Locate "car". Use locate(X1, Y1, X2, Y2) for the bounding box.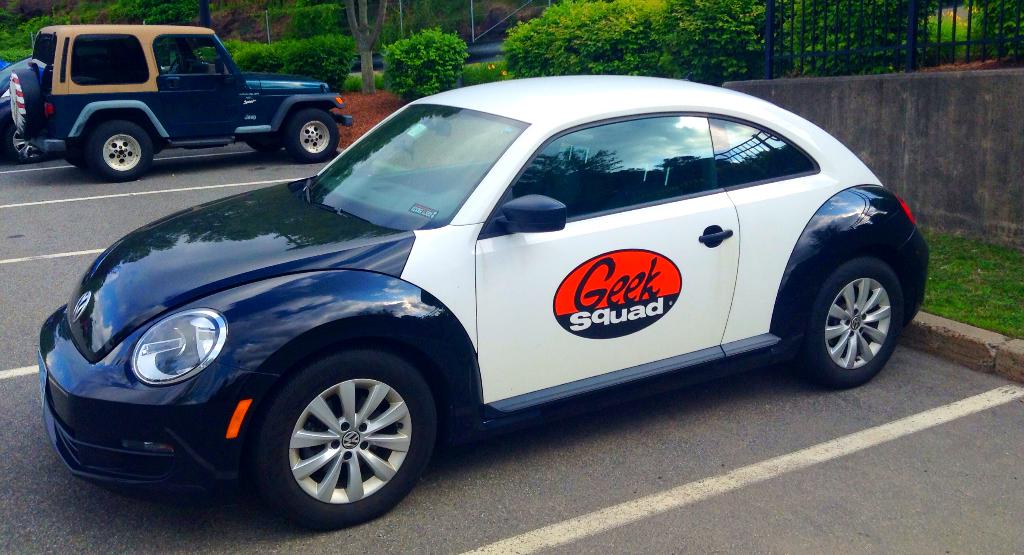
locate(10, 26, 351, 185).
